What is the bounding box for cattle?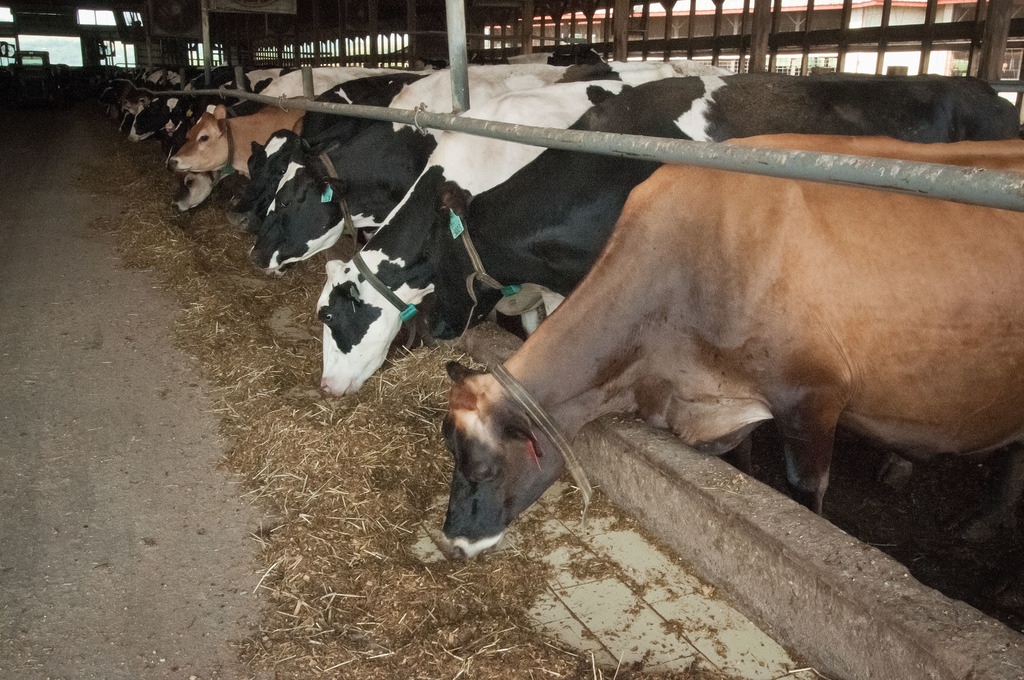
bbox=(173, 73, 300, 224).
